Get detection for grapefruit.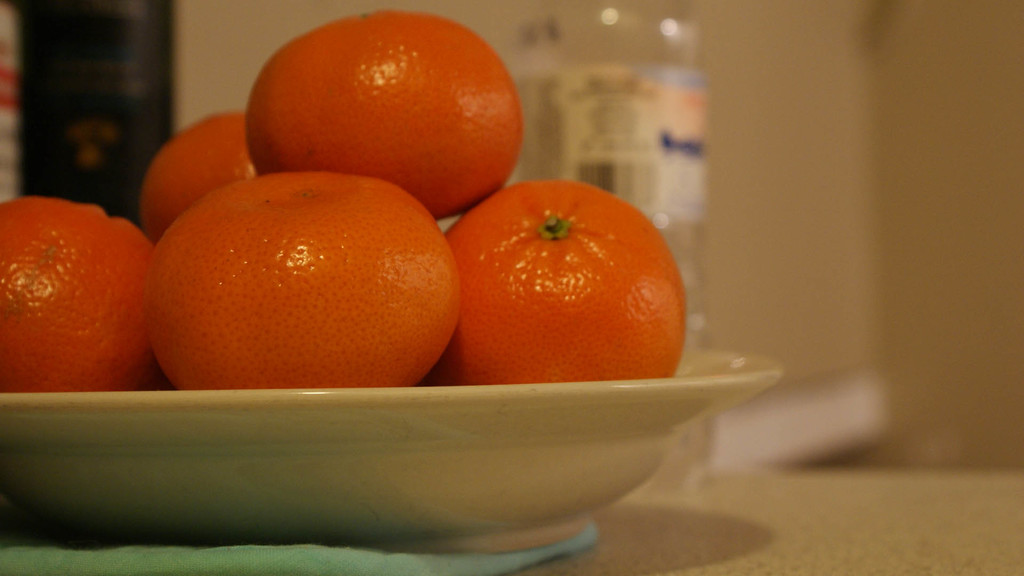
Detection: 159, 177, 452, 388.
